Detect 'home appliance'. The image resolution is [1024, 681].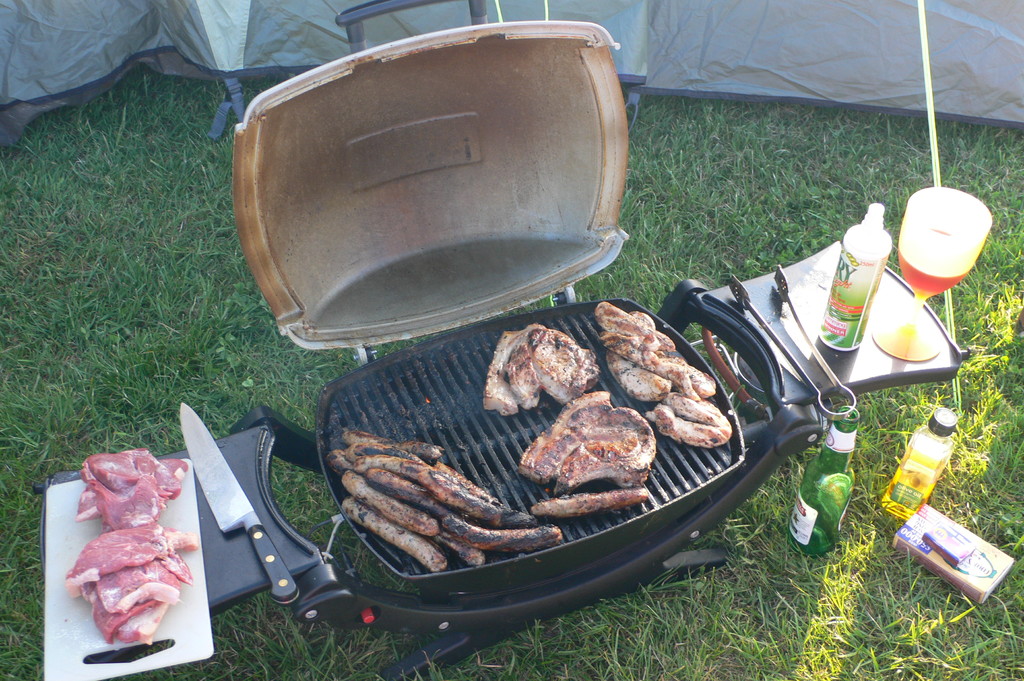
box(44, 0, 971, 680).
